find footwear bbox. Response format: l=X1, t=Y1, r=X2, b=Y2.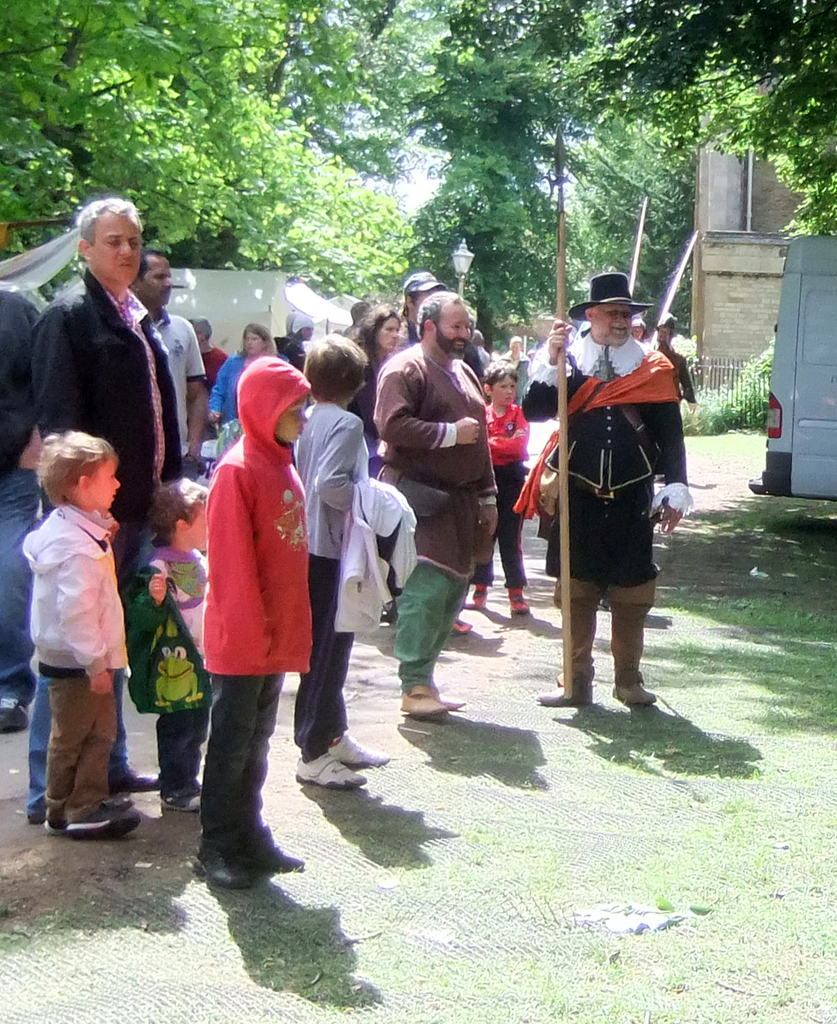
l=161, t=785, r=201, b=810.
